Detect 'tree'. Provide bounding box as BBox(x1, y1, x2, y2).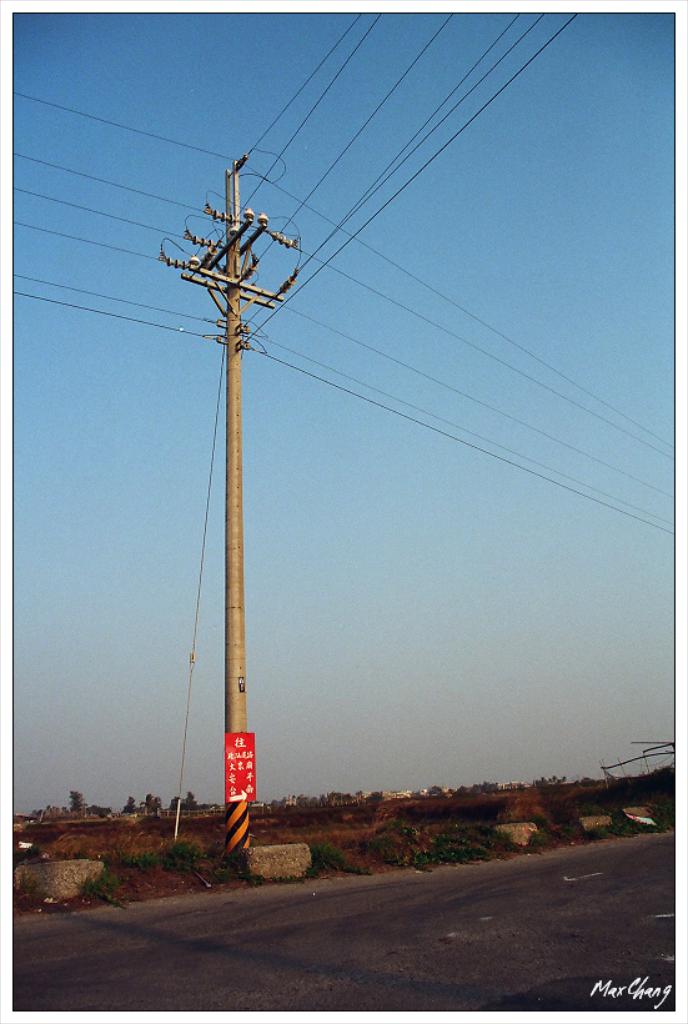
BBox(124, 794, 134, 813).
